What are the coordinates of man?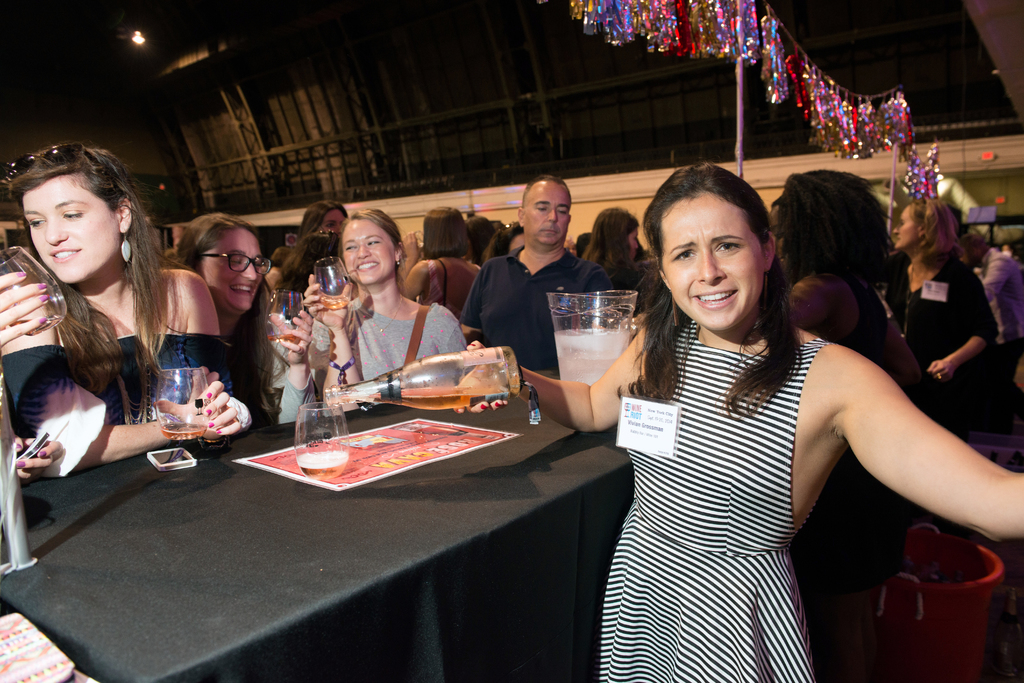
left=952, top=226, right=1023, bottom=342.
